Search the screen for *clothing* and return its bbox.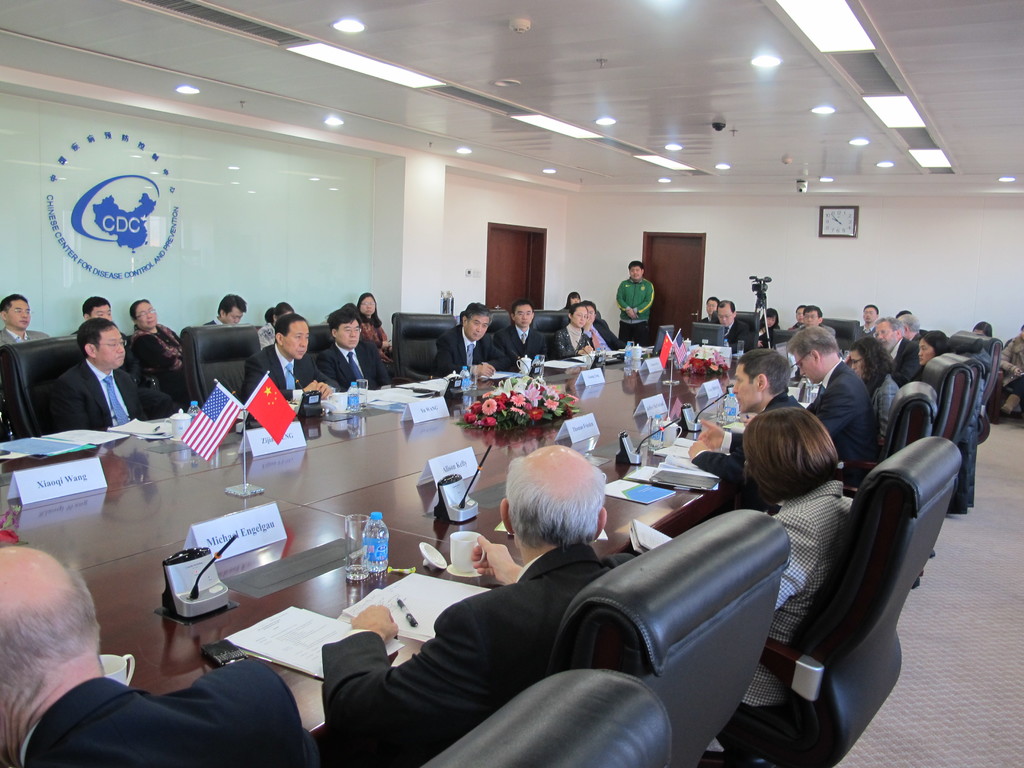
Found: x1=0, y1=329, x2=49, y2=346.
